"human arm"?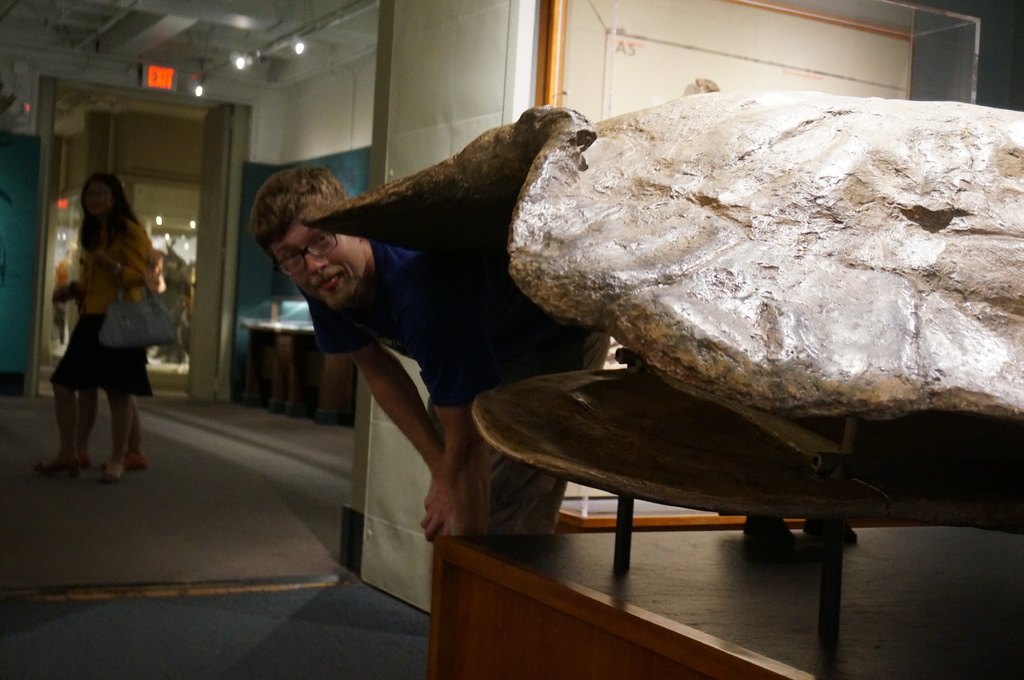
{"x1": 92, "y1": 223, "x2": 155, "y2": 285}
